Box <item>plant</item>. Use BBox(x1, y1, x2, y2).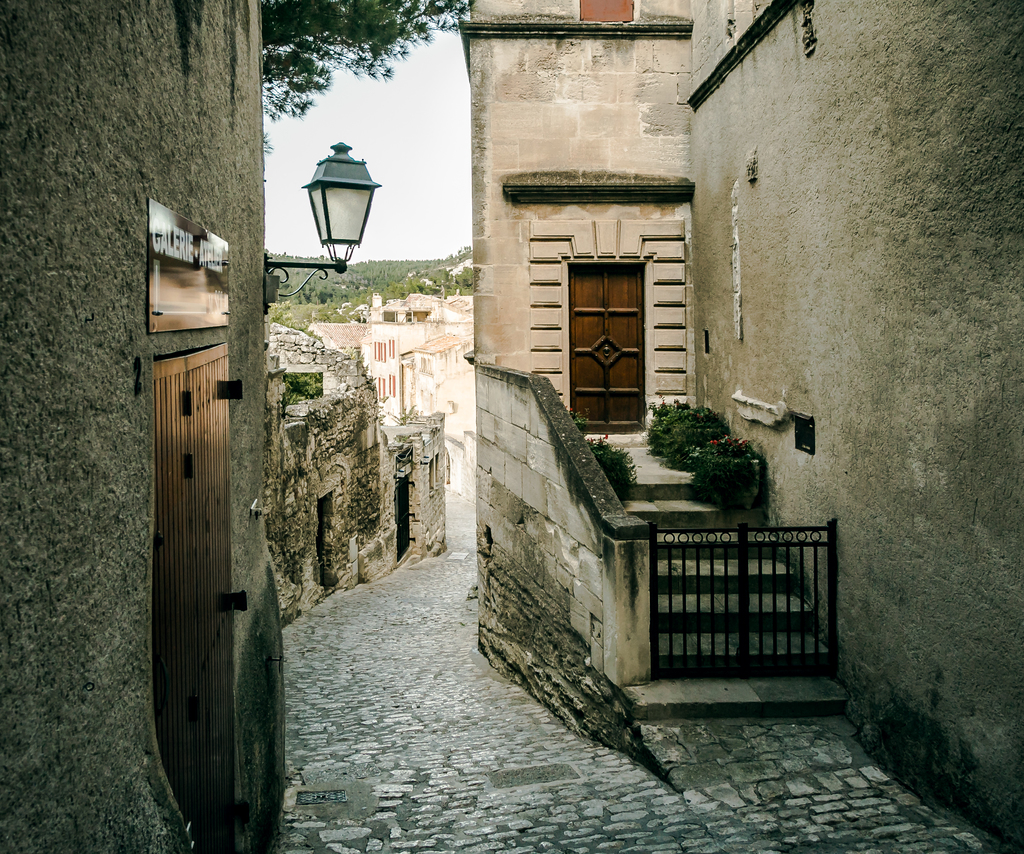
BBox(346, 338, 378, 375).
